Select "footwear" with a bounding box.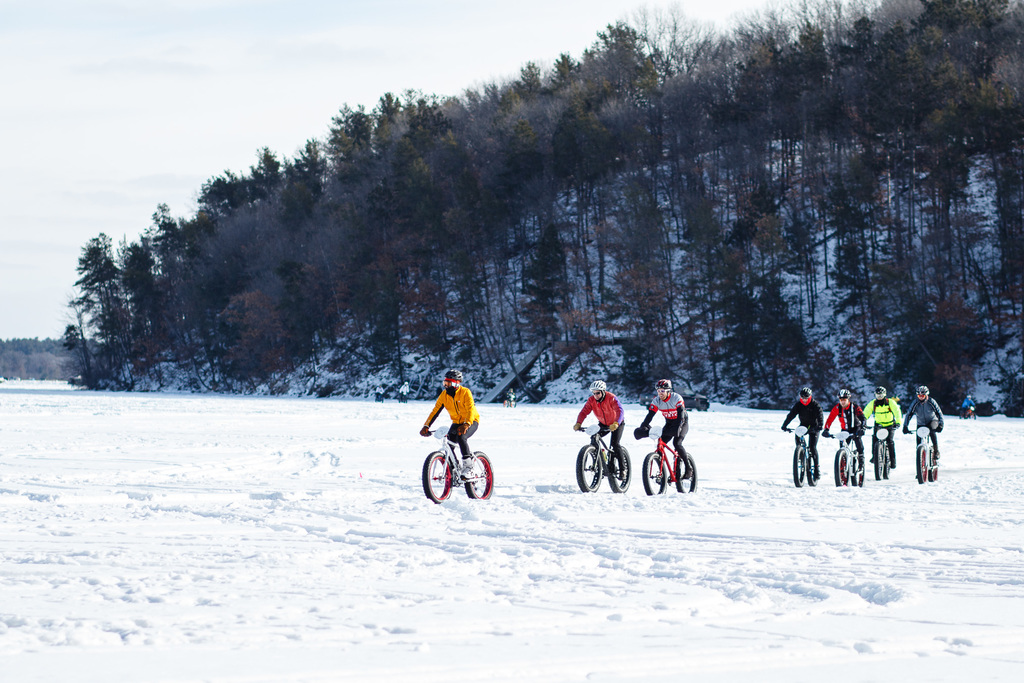
<region>618, 468, 627, 480</region>.
